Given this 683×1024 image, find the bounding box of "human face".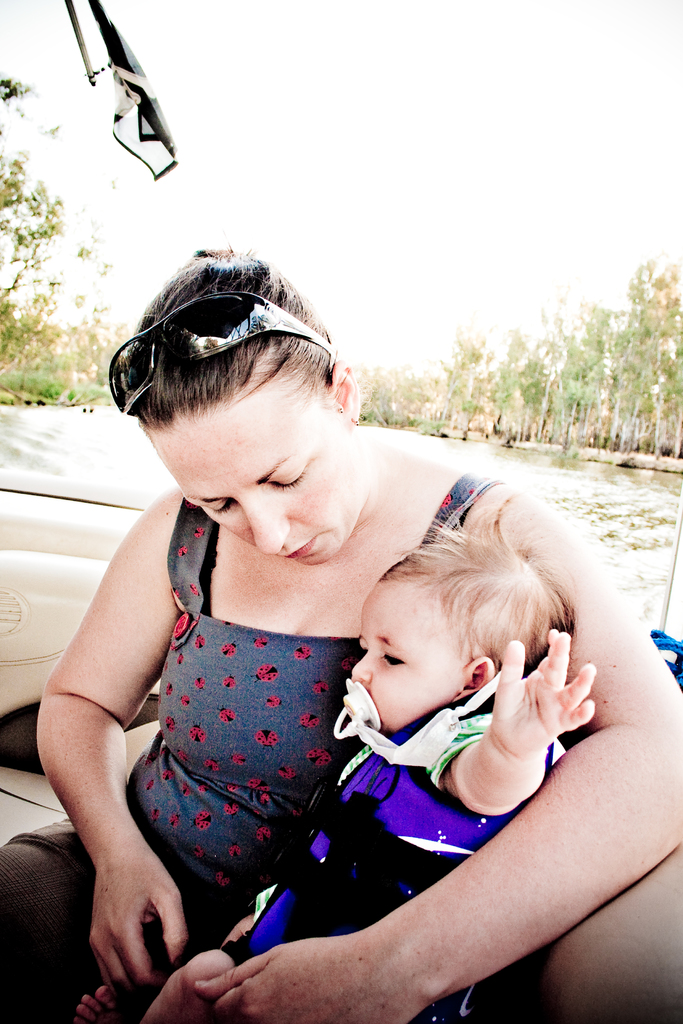
l=147, t=376, r=365, b=564.
